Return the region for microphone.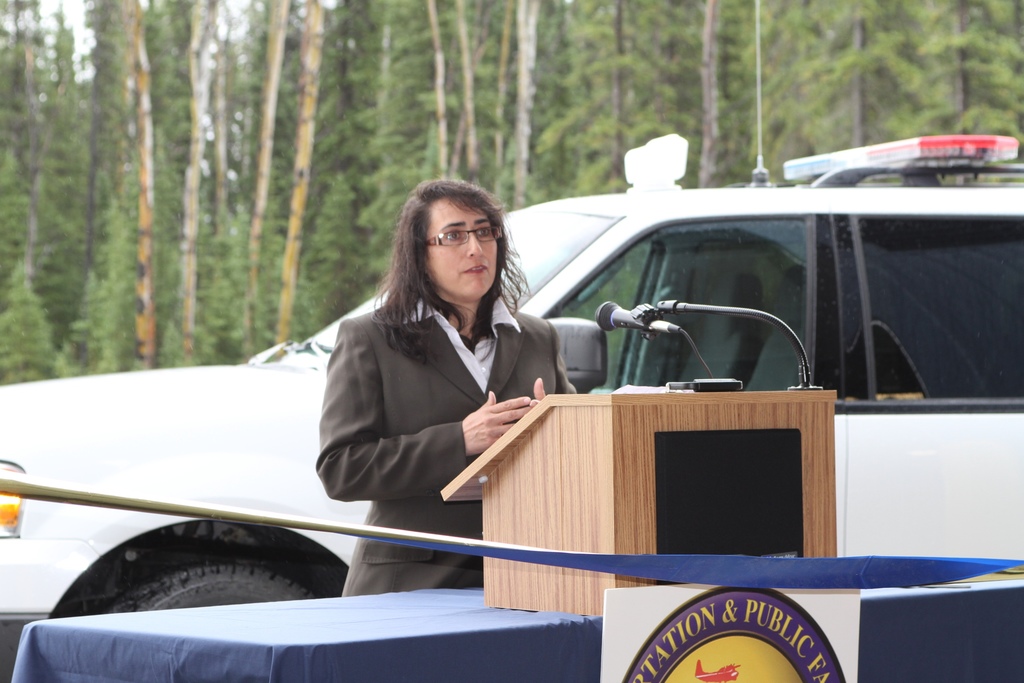
pyautogui.locateOnScreen(594, 300, 677, 334).
